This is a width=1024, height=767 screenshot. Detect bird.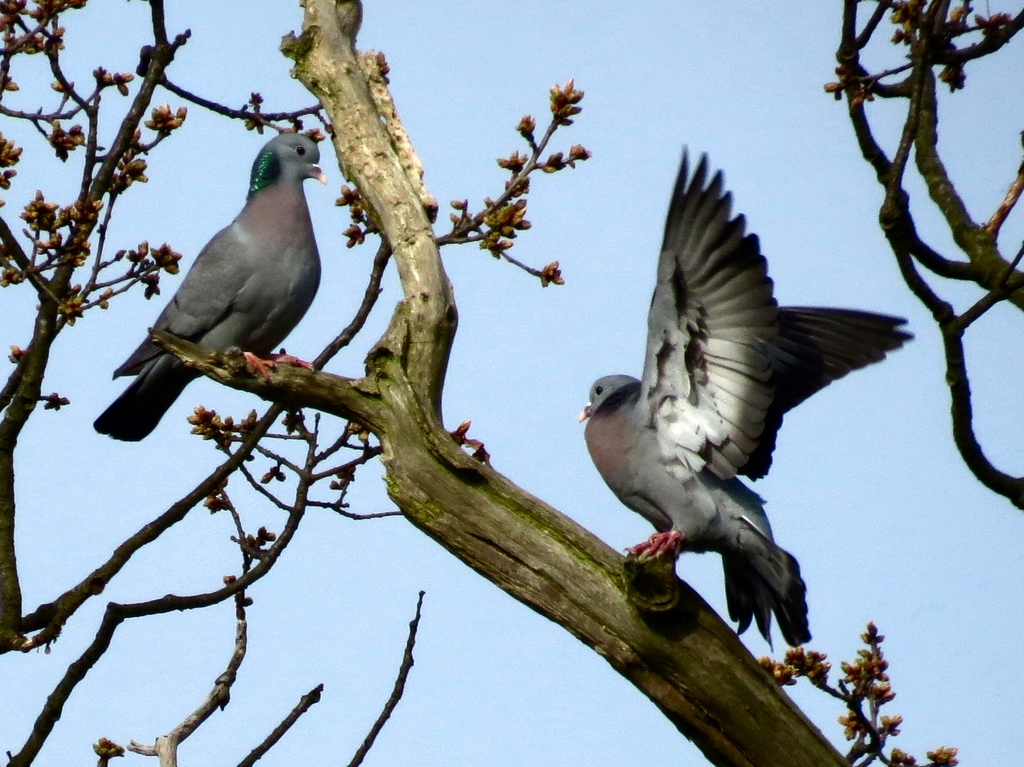
[x1=113, y1=134, x2=337, y2=419].
